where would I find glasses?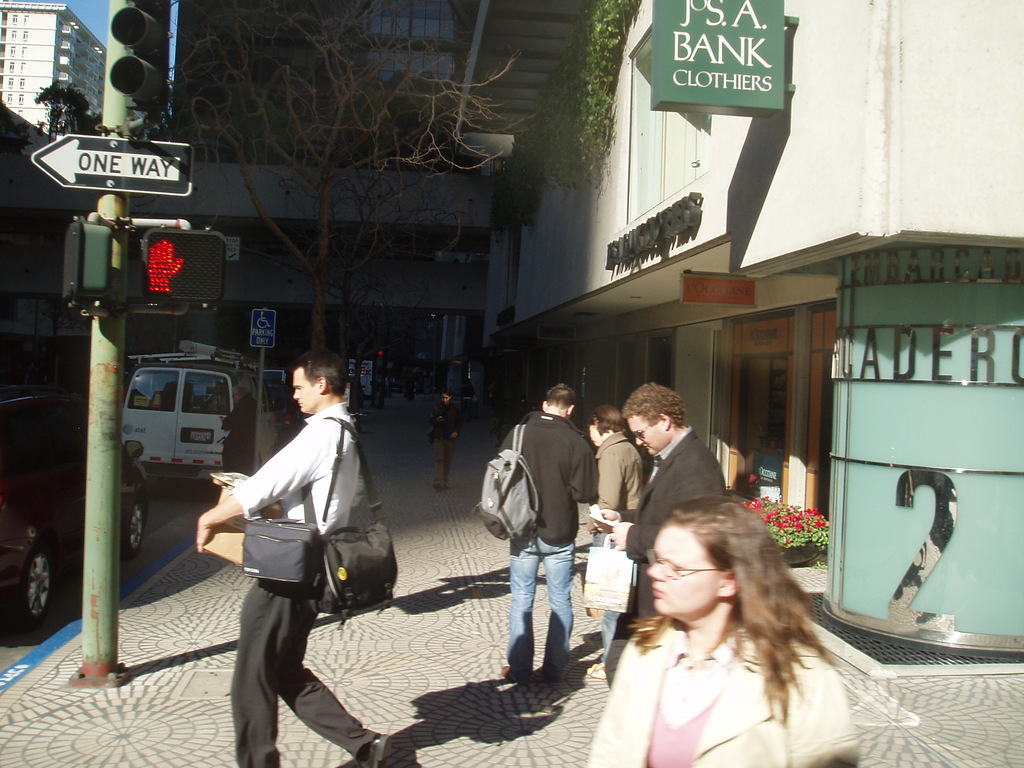
At bbox=(643, 549, 721, 579).
